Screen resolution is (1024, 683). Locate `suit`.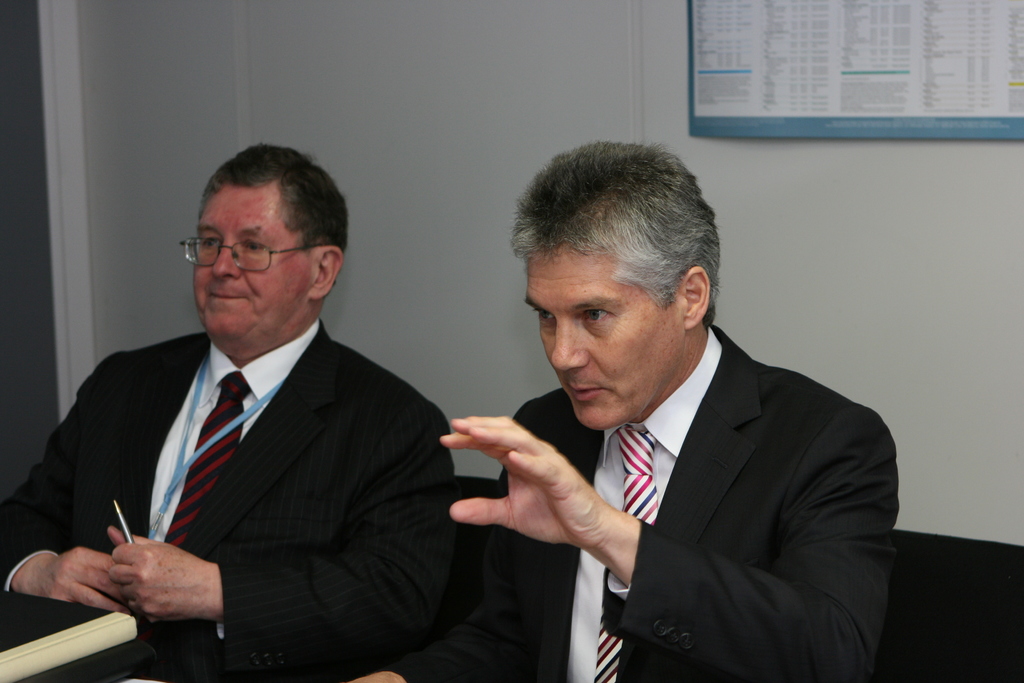
crop(490, 262, 913, 674).
